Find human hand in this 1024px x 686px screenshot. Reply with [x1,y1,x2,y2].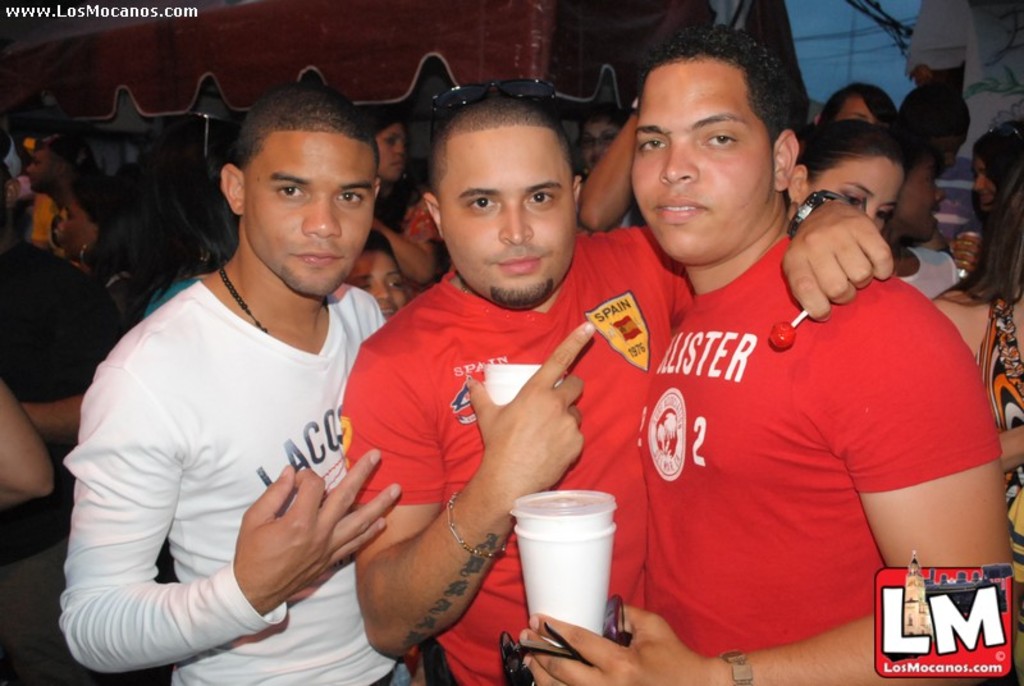
[792,191,915,323].
